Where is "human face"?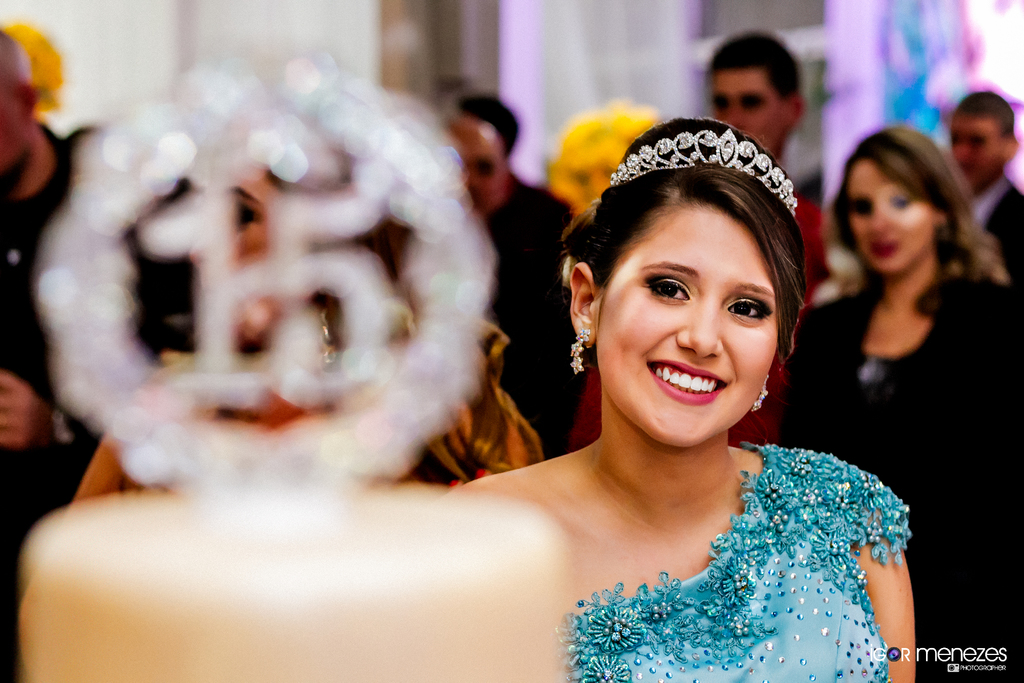
[0,79,35,186].
